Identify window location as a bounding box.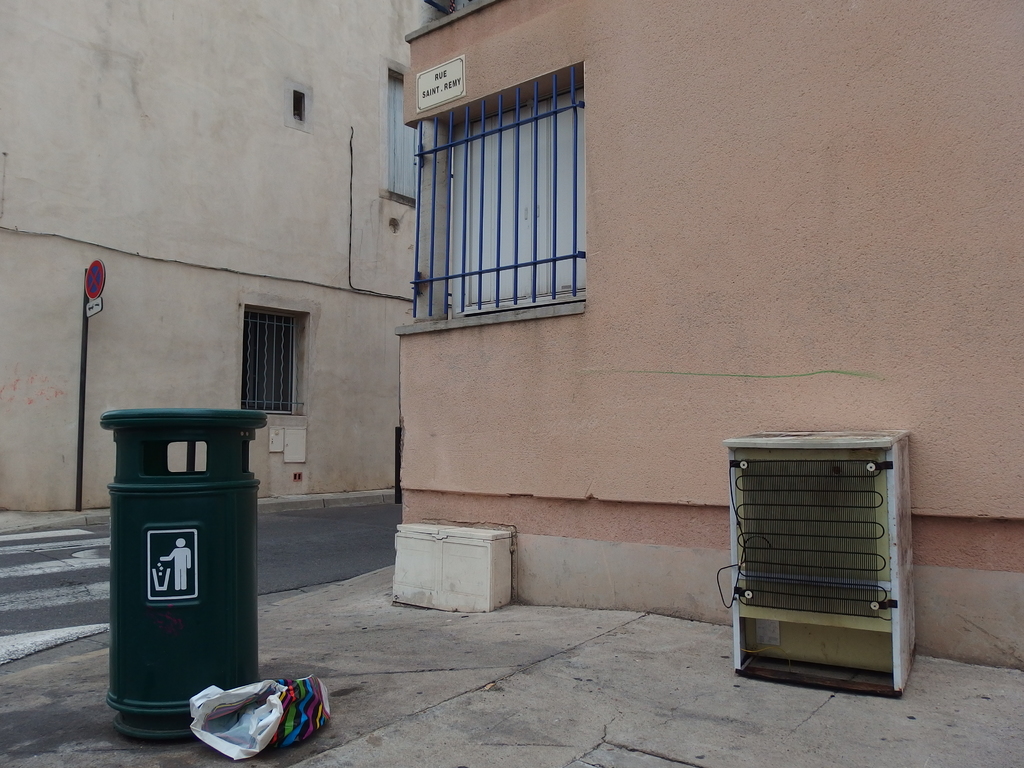
<region>403, 58, 583, 328</region>.
